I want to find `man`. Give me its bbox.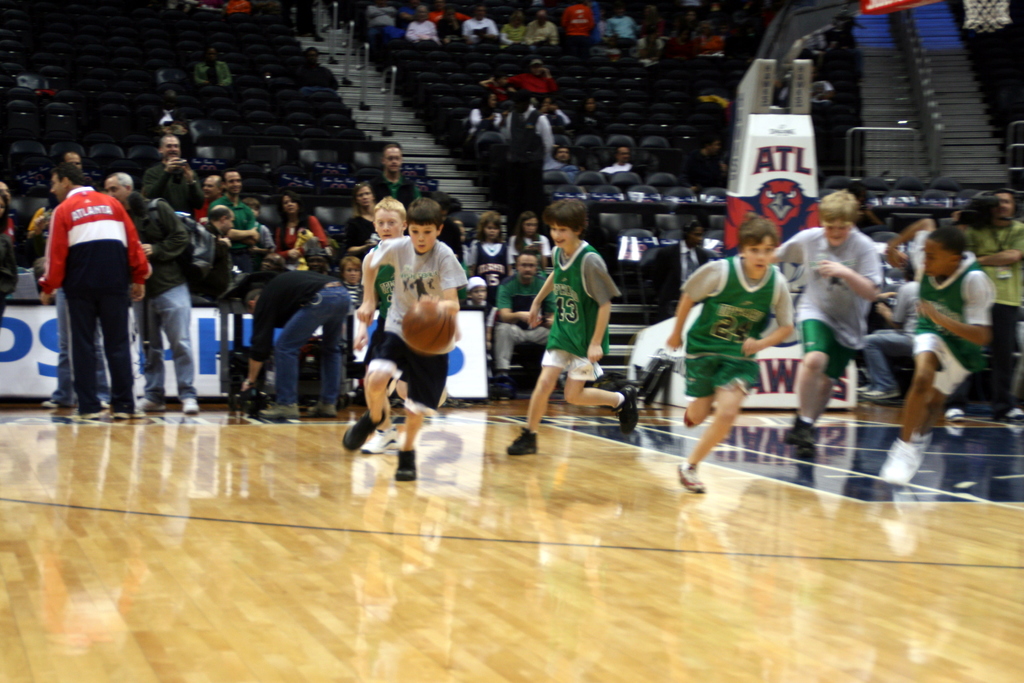
left=463, top=0, right=500, bottom=42.
